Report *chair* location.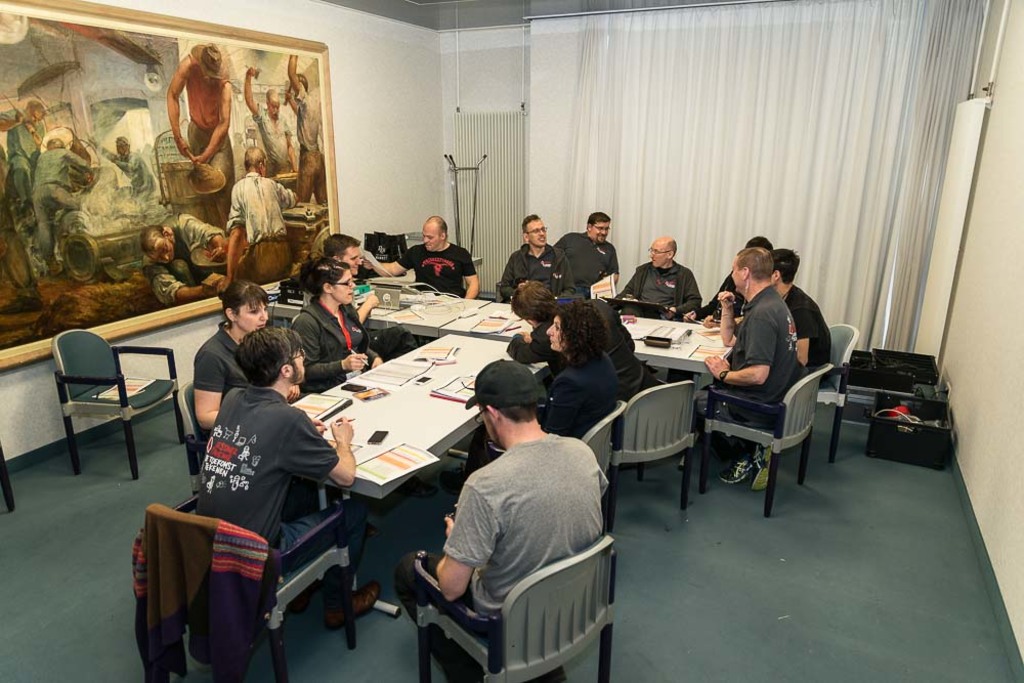
Report: crop(51, 331, 186, 474).
